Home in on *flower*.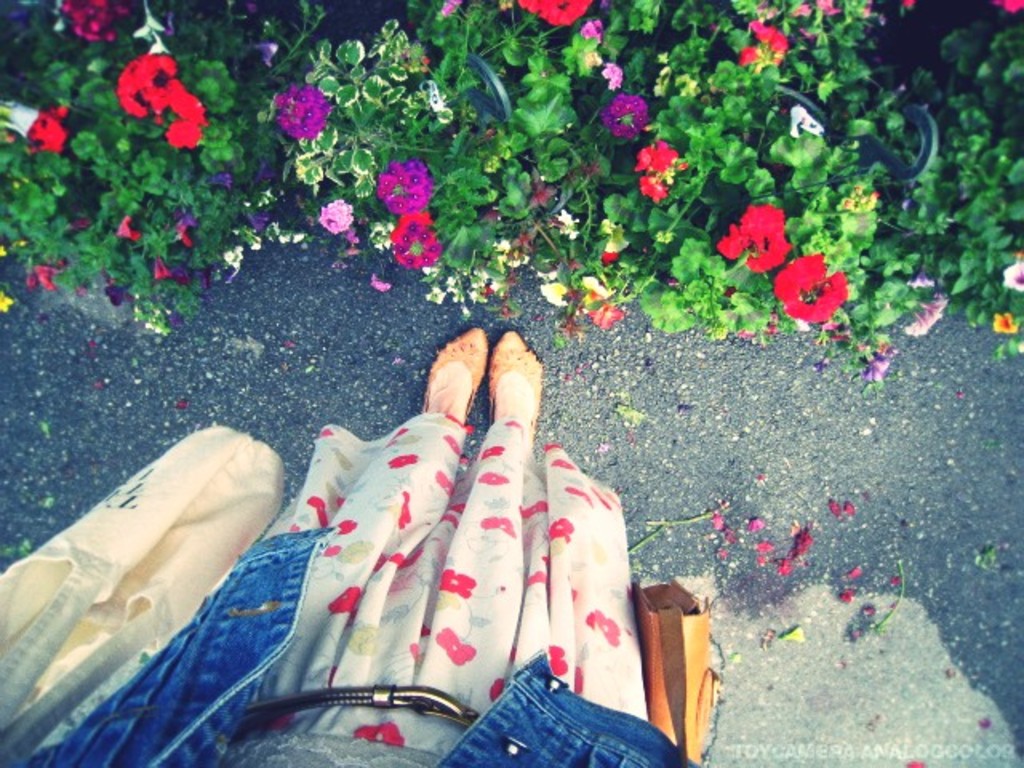
Homed in at 106, 40, 198, 144.
